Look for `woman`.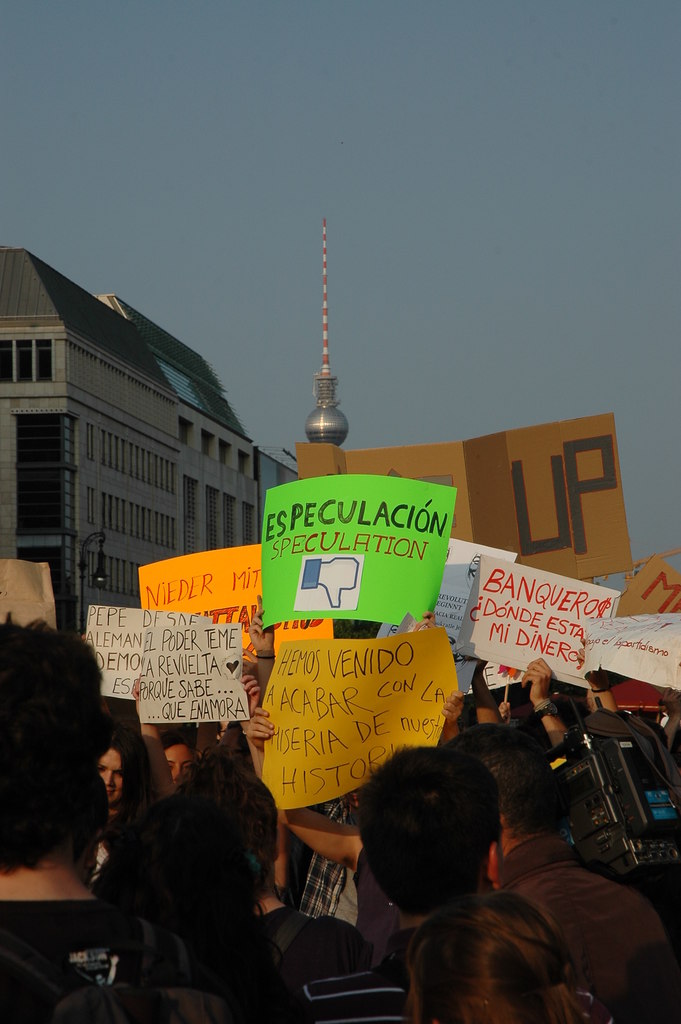
Found: box(88, 736, 136, 869).
